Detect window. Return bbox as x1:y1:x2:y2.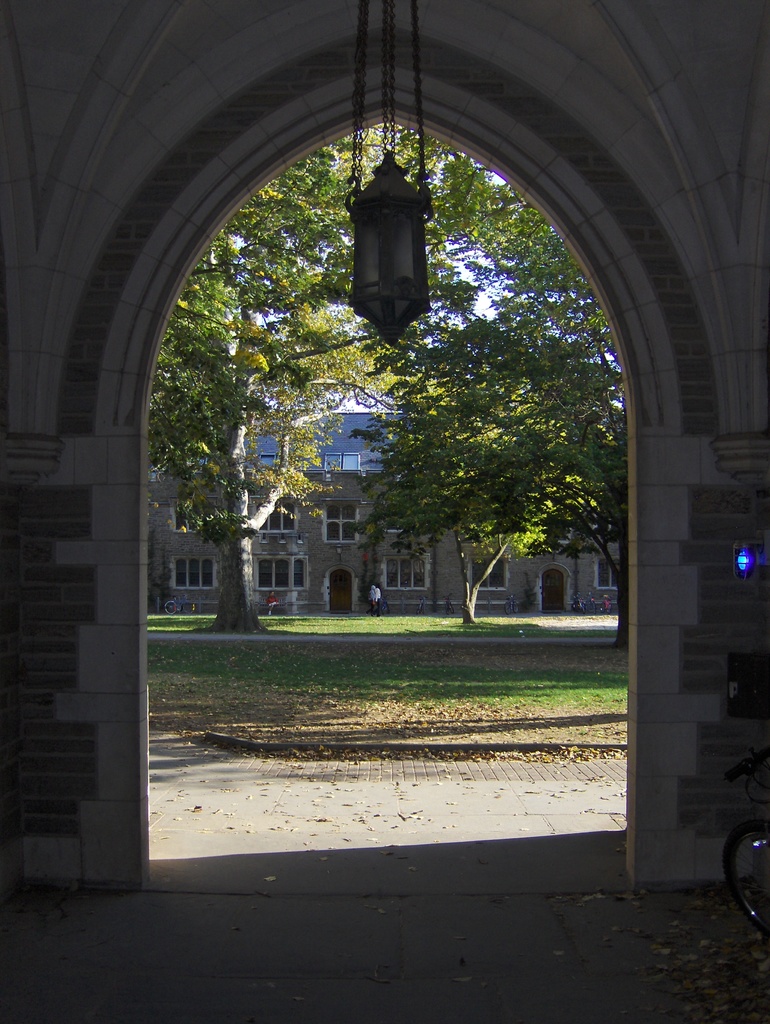
171:497:214:536.
